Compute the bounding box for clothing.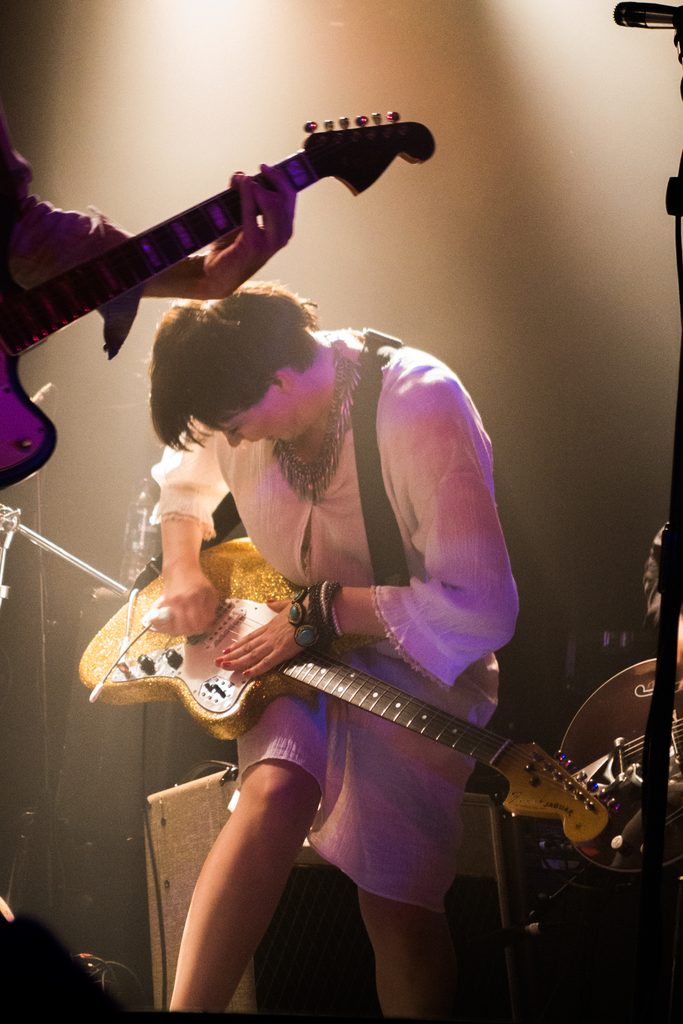
x1=144 y1=328 x2=519 y2=909.
